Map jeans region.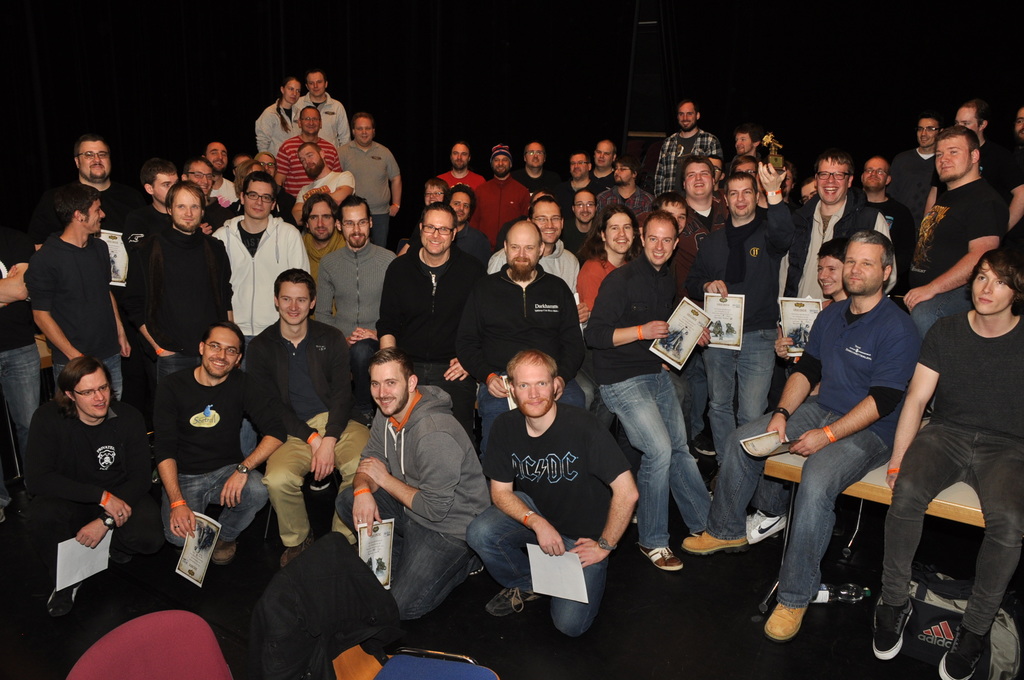
Mapped to bbox=[148, 457, 270, 544].
